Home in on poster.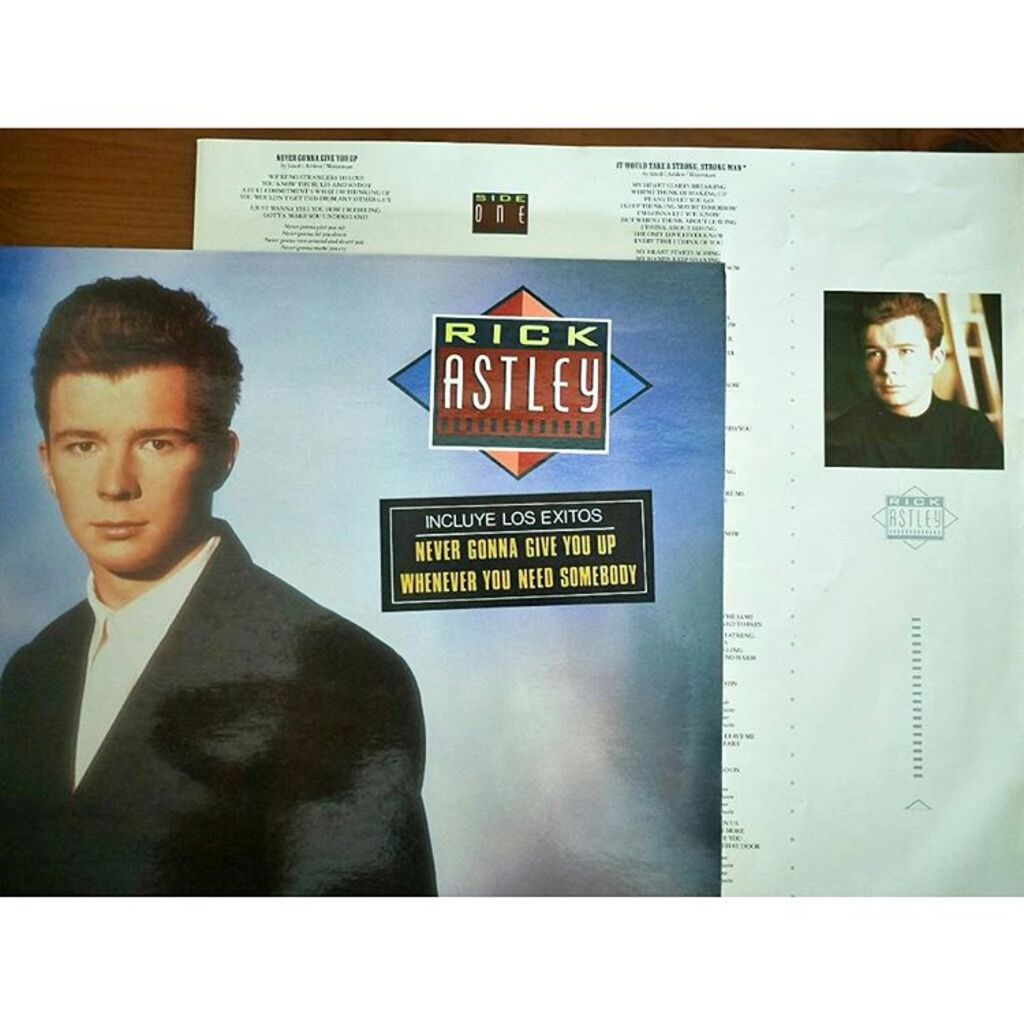
Homed in at bbox(1, 243, 720, 897).
